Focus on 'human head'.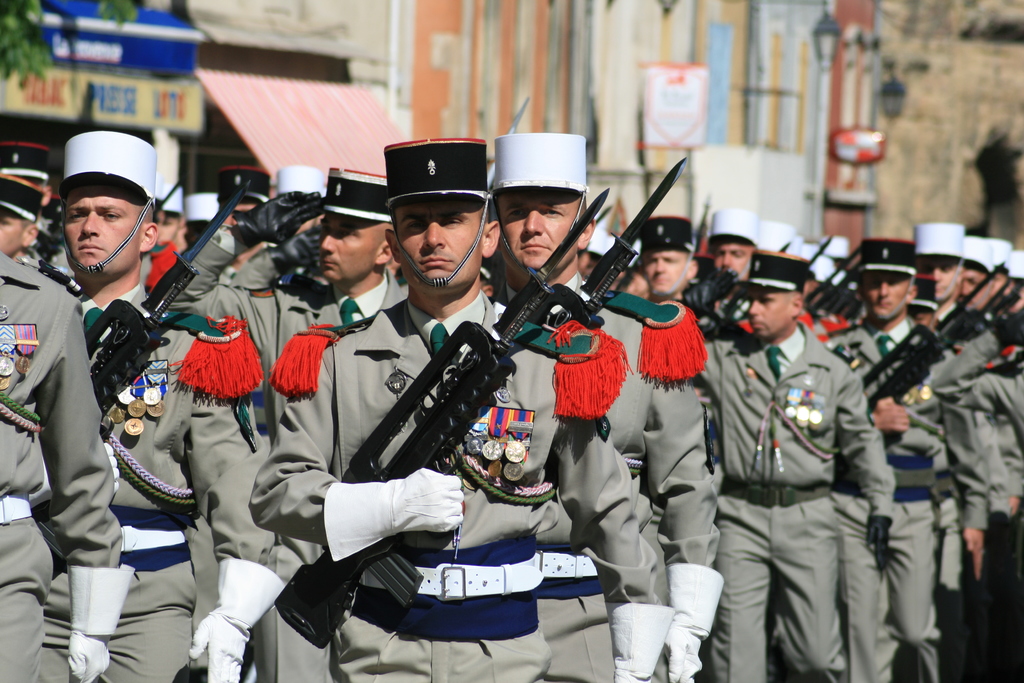
Focused at {"left": 52, "top": 138, "right": 157, "bottom": 290}.
